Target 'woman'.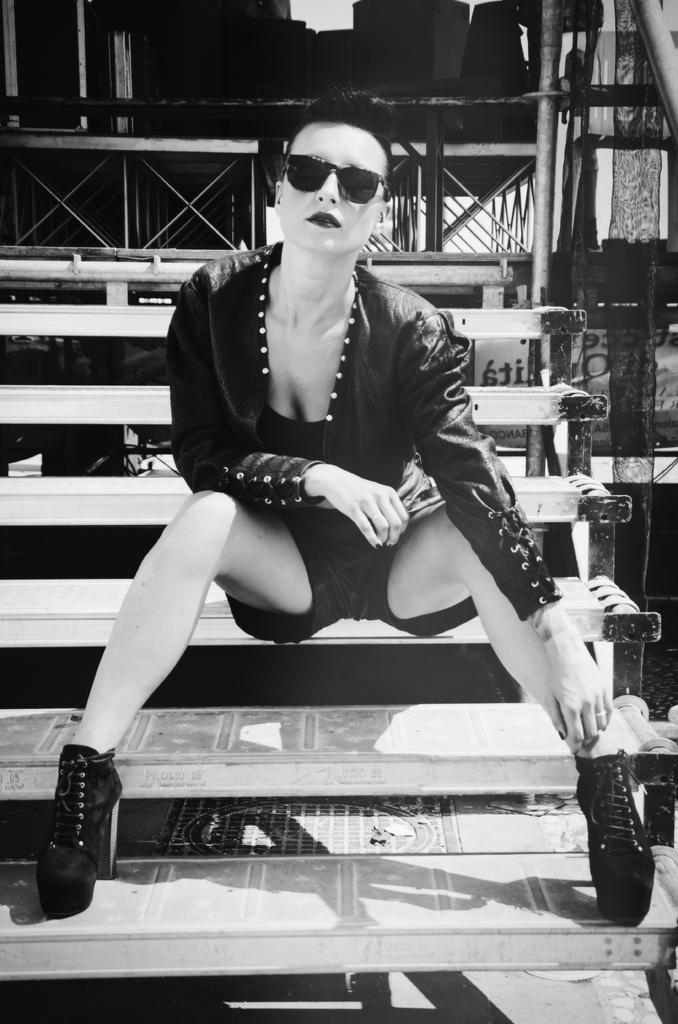
Target region: {"x1": 32, "y1": 91, "x2": 655, "y2": 934}.
